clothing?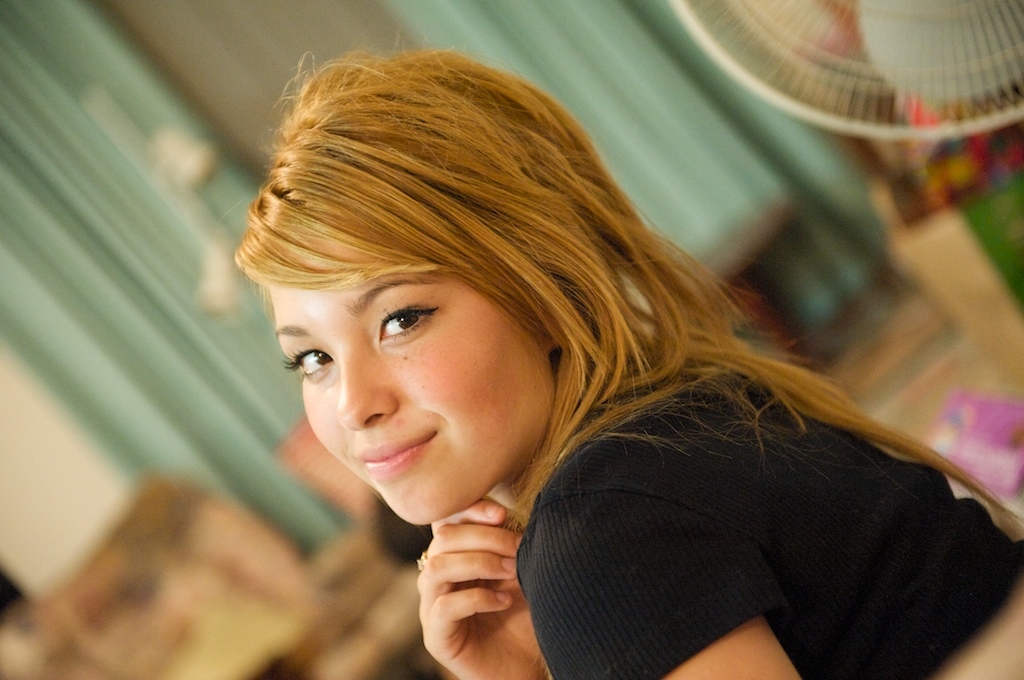
404,292,1017,671
